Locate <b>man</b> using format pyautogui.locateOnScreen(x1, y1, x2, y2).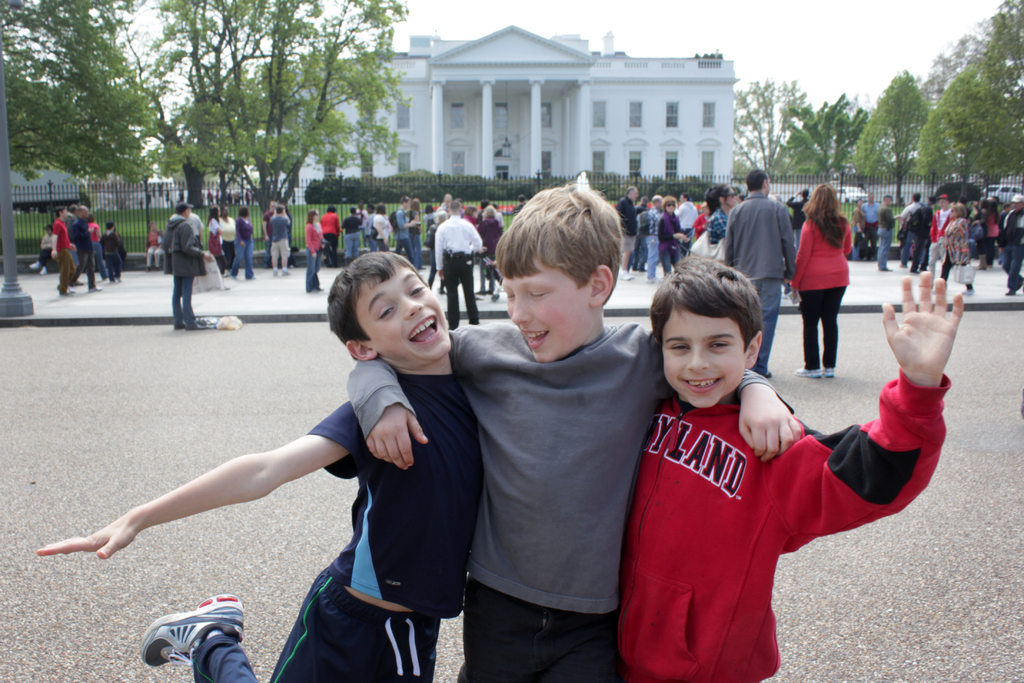
pyautogui.locateOnScreen(433, 201, 490, 329).
